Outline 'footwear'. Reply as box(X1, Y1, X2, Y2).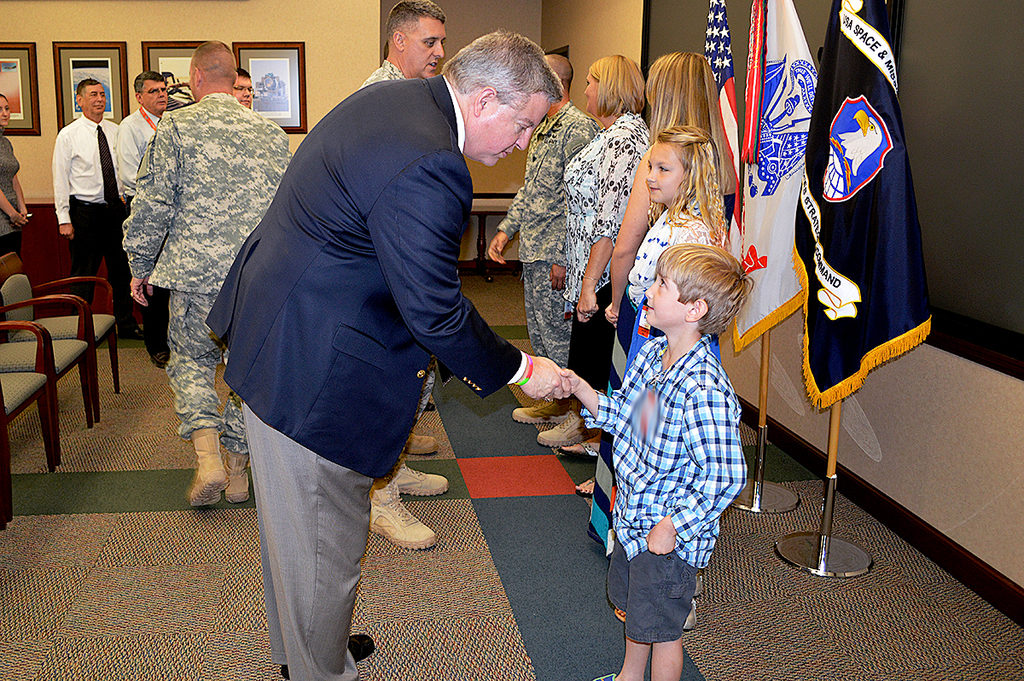
box(612, 598, 701, 629).
